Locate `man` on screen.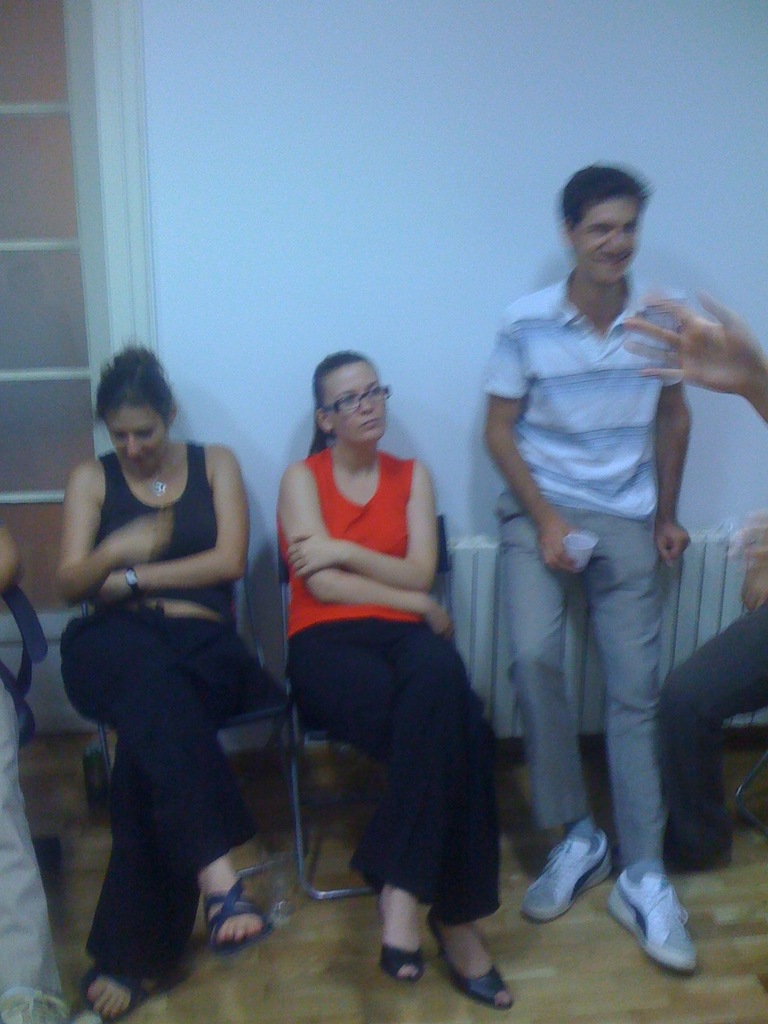
On screen at x1=463, y1=148, x2=735, y2=976.
